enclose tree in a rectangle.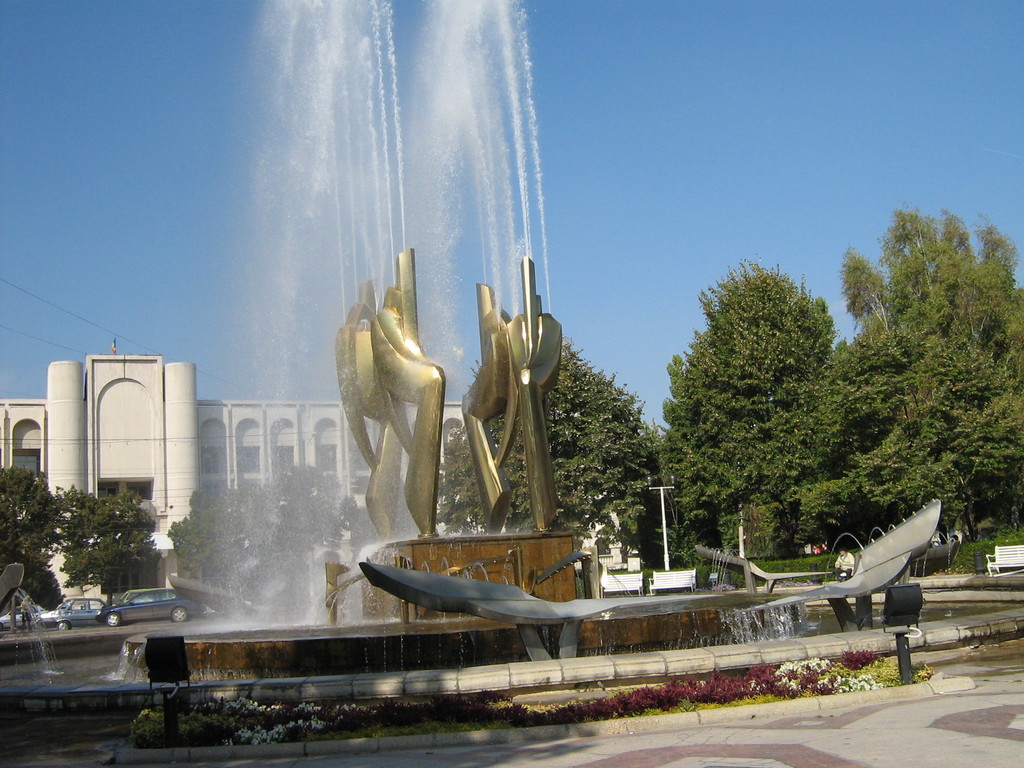
l=251, t=459, r=350, b=614.
